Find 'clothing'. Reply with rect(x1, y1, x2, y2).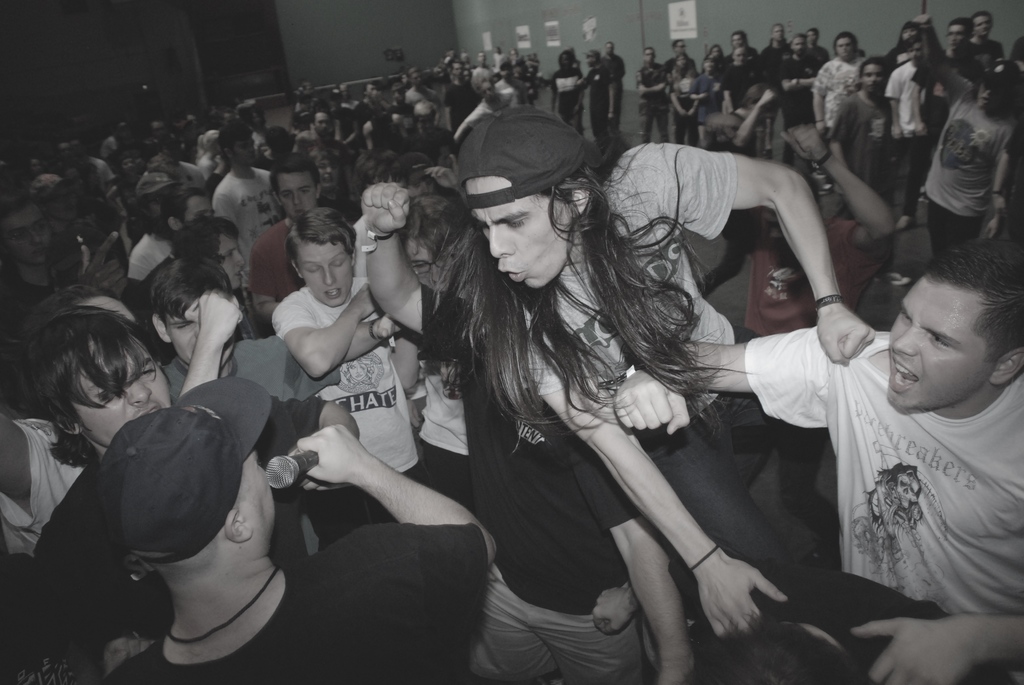
rect(407, 118, 454, 164).
